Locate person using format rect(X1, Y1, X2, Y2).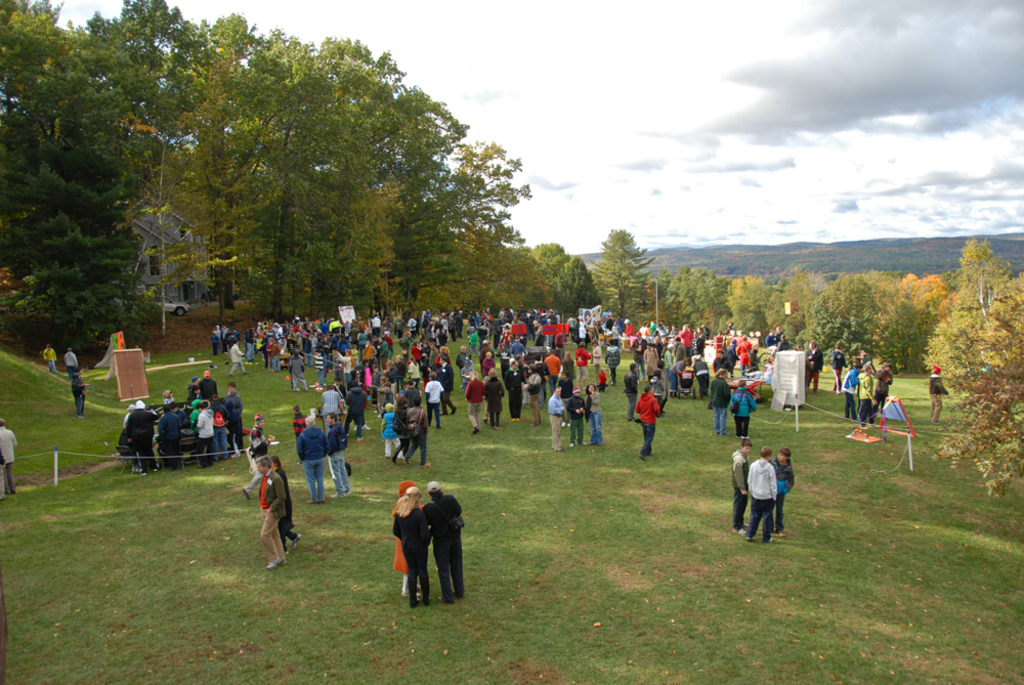
rect(580, 377, 608, 445).
